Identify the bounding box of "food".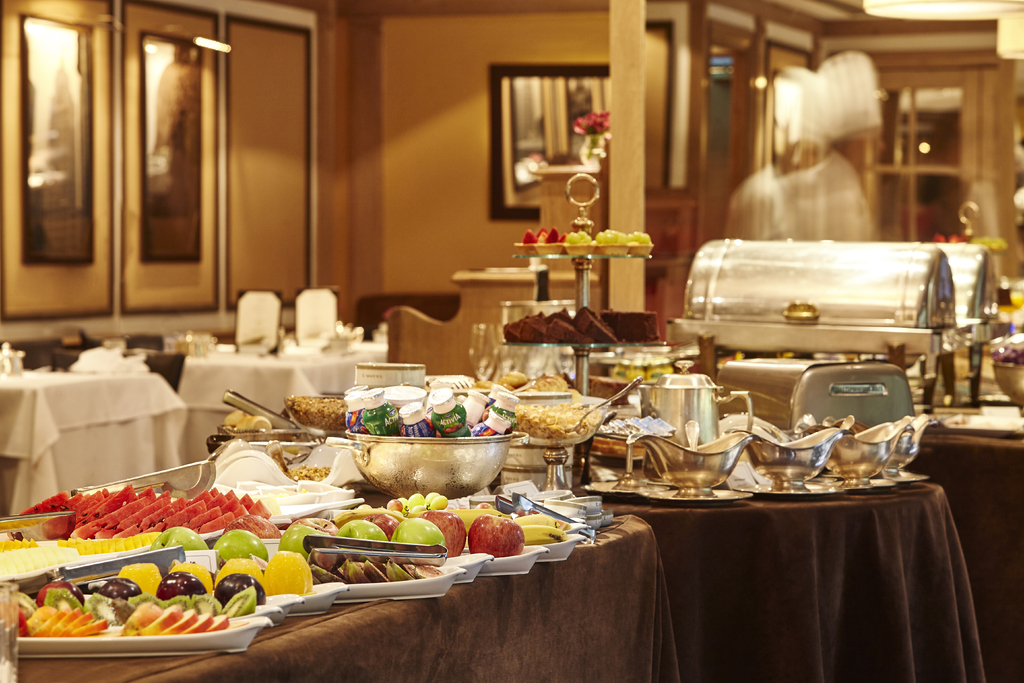
select_region(383, 497, 404, 514).
